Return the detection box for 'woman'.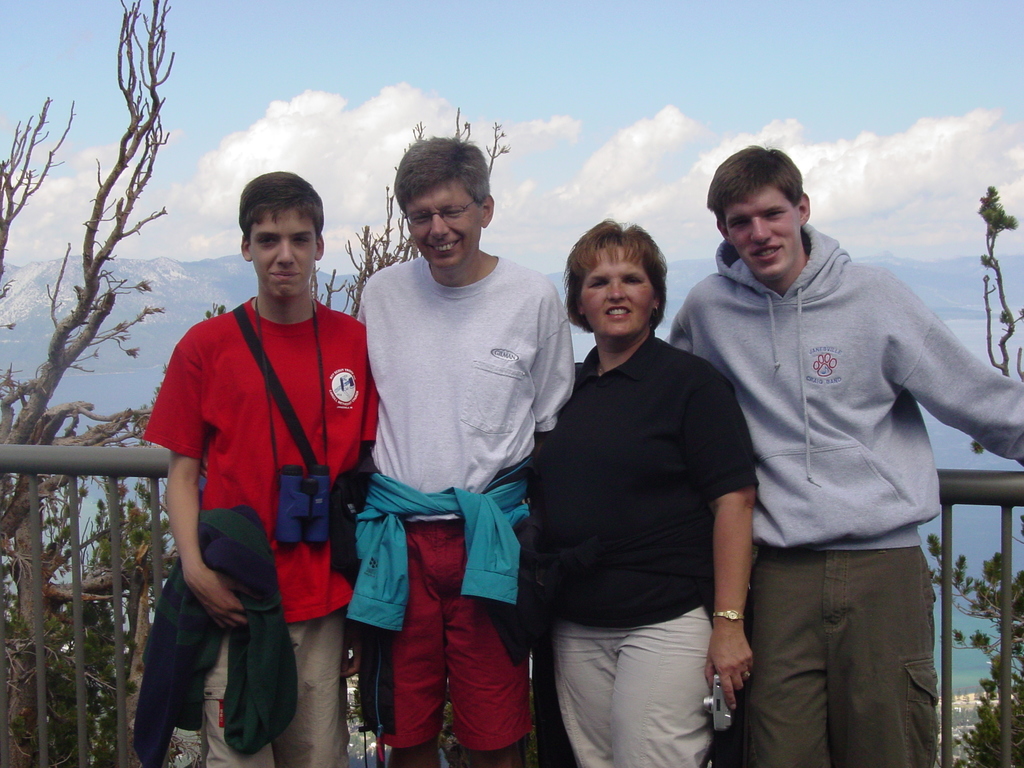
519:205:762:767.
